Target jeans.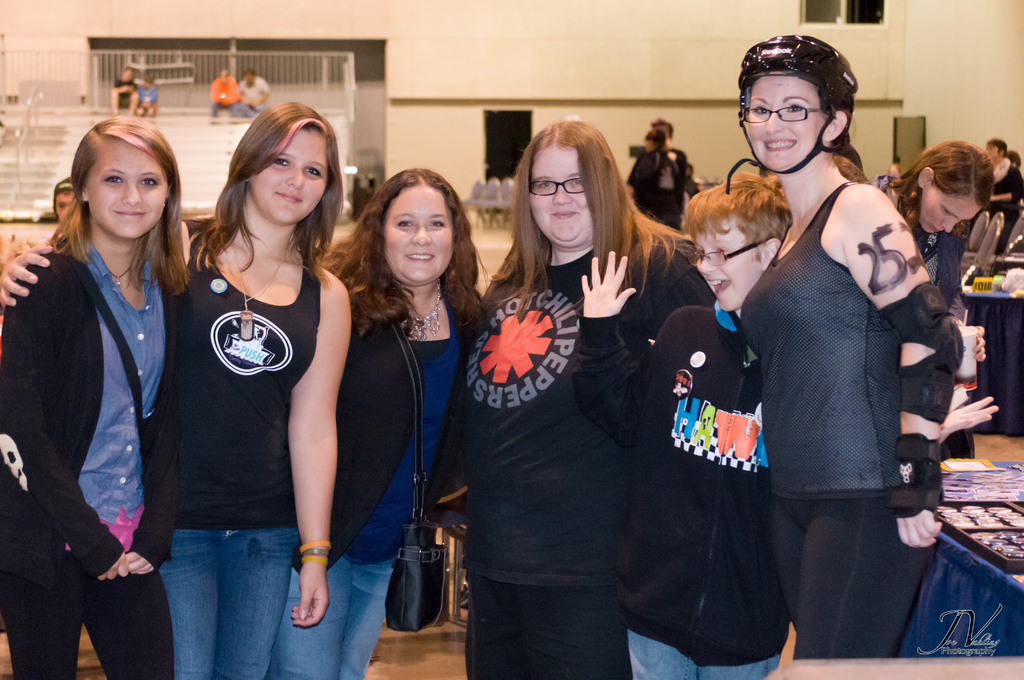
Target region: bbox=(141, 483, 300, 676).
